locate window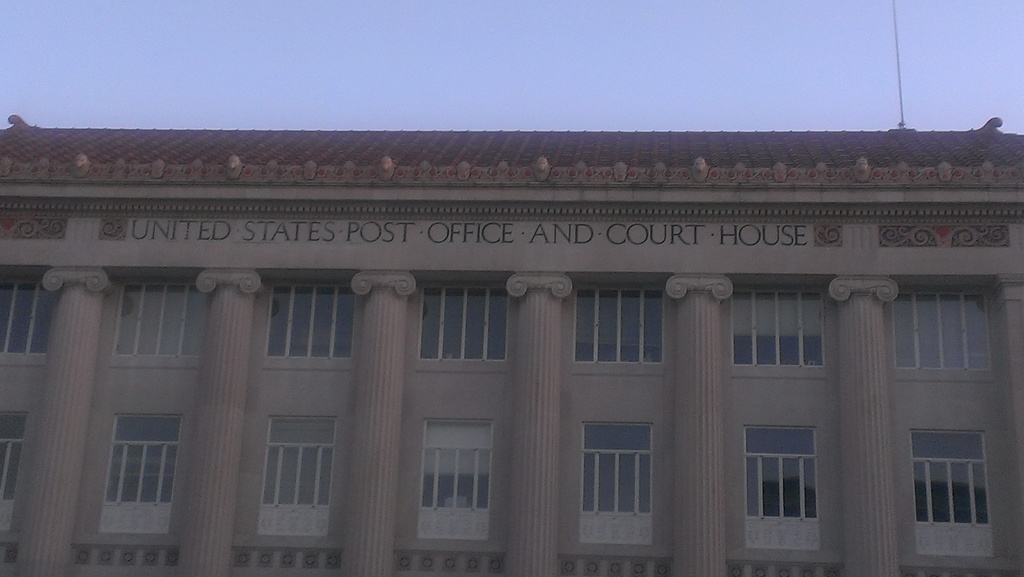
left=0, top=268, right=65, bottom=350
